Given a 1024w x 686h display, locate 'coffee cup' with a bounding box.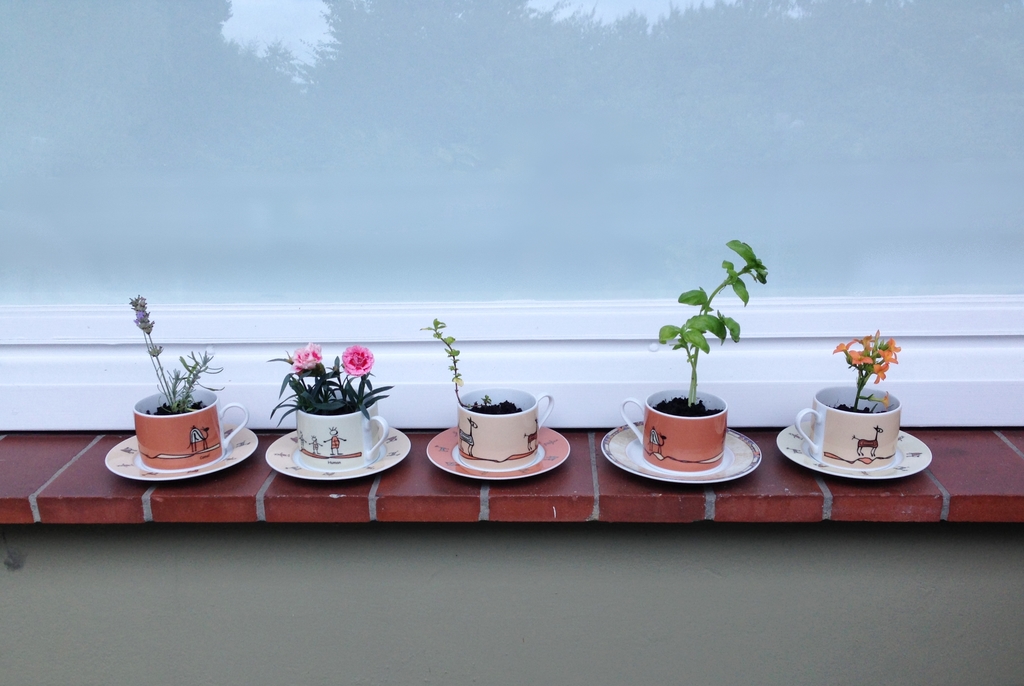
Located: <box>132,382,250,466</box>.
